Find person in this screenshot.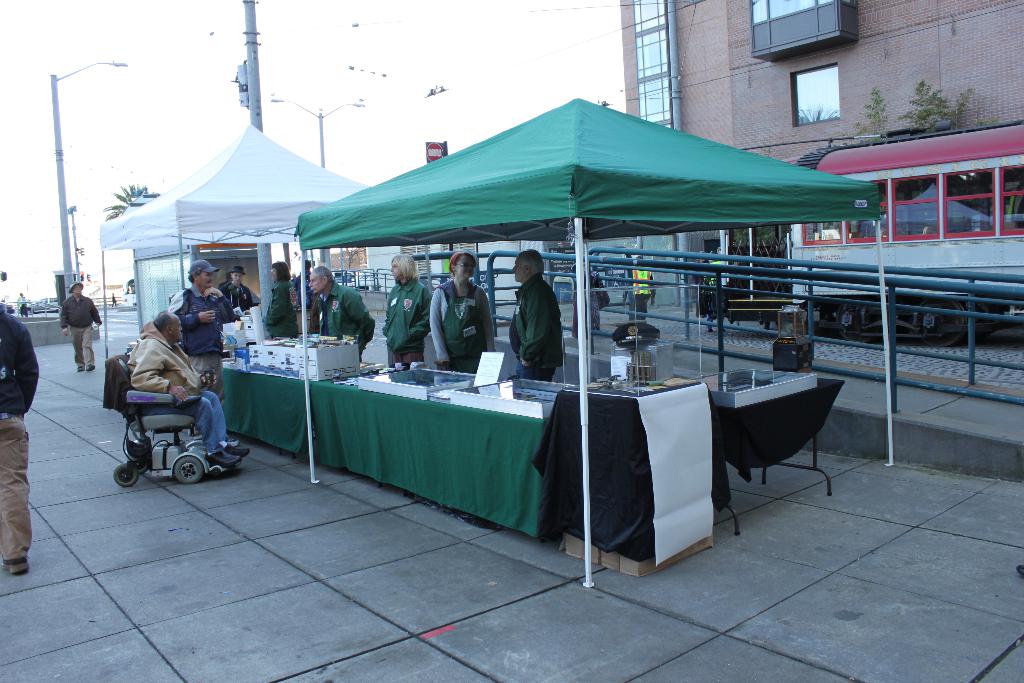
The bounding box for person is {"left": 430, "top": 254, "right": 484, "bottom": 378}.
